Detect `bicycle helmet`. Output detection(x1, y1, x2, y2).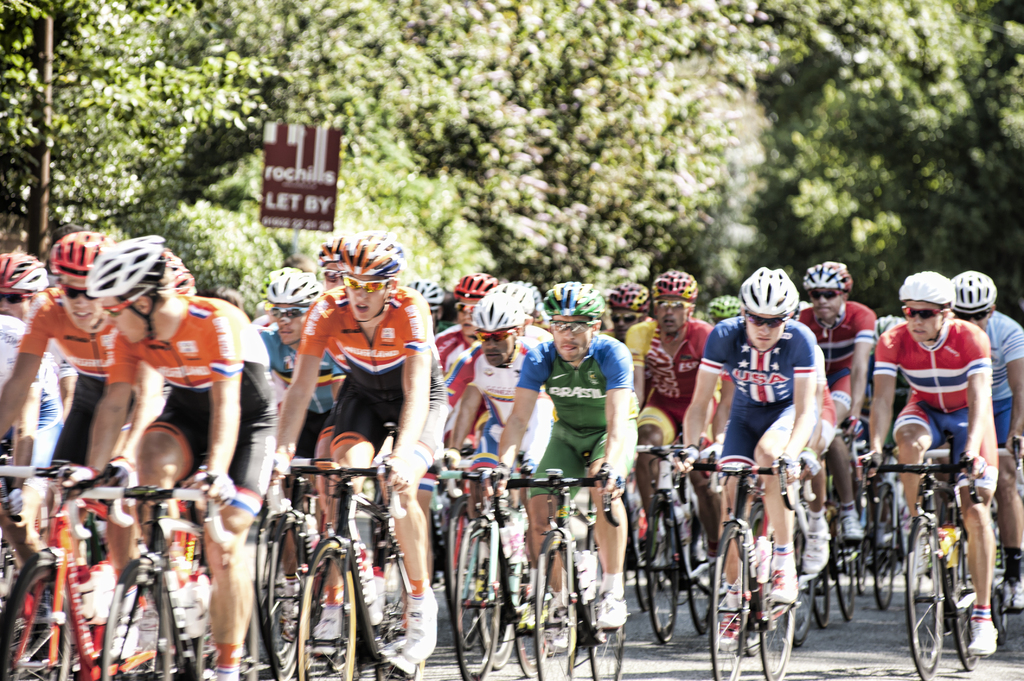
detection(648, 269, 699, 310).
